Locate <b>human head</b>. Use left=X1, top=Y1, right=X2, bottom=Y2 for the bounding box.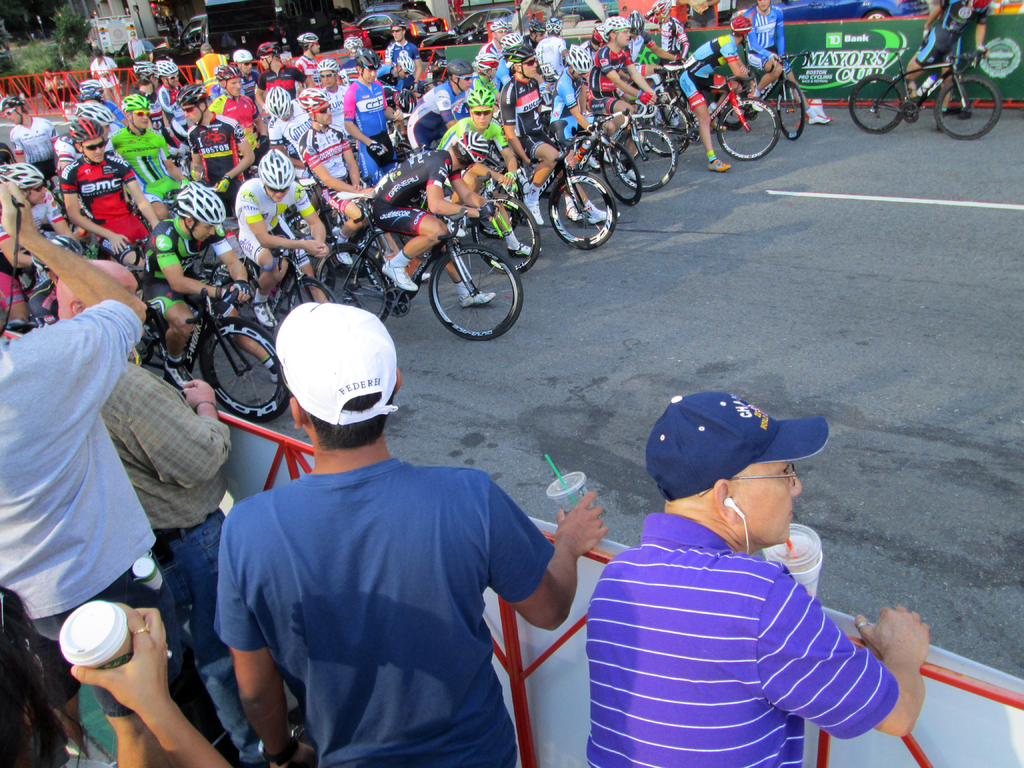
left=296, top=32, right=319, bottom=58.
